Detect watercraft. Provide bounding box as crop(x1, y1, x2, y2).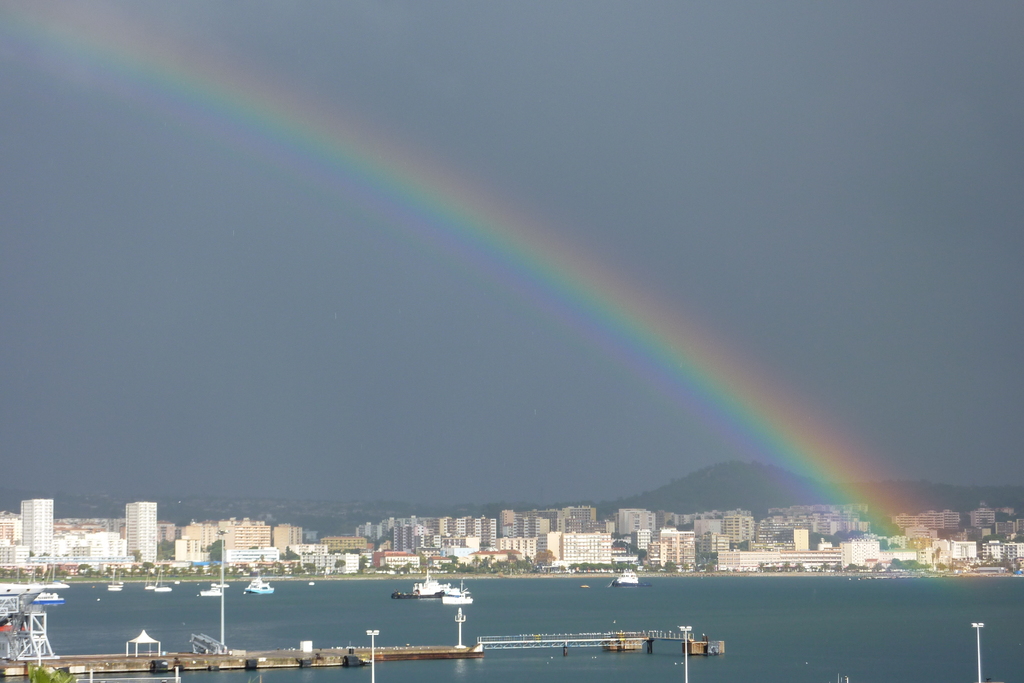
crop(31, 588, 67, 602).
